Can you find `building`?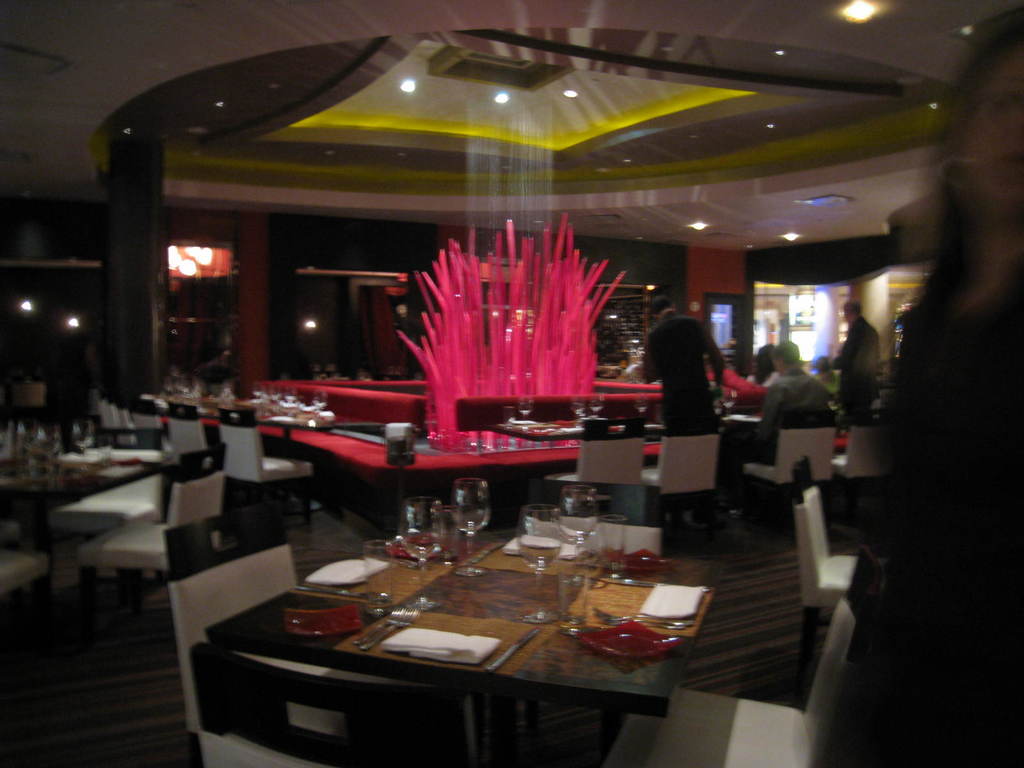
Yes, bounding box: 0, 0, 1023, 767.
